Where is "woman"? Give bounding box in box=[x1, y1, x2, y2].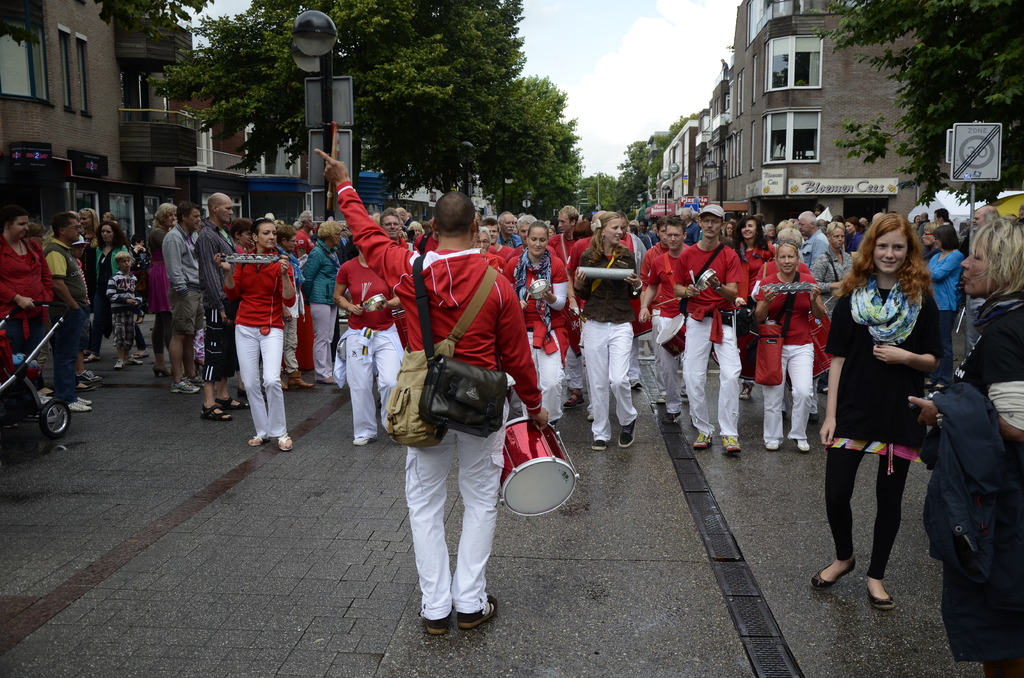
box=[149, 202, 177, 377].
